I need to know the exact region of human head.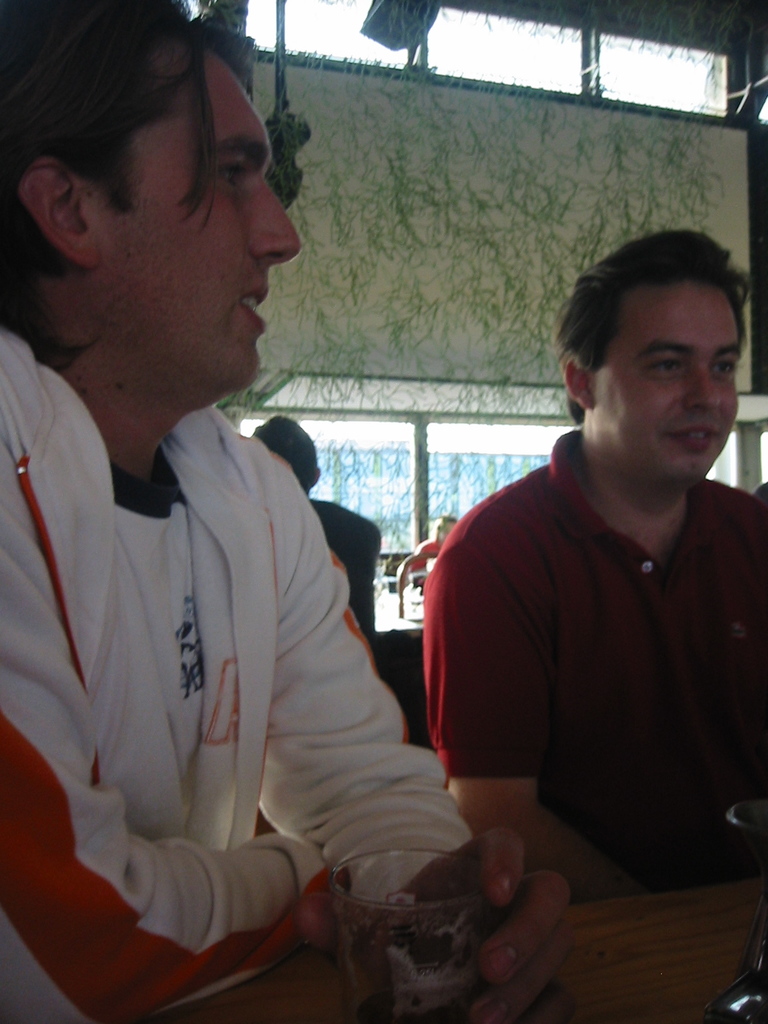
Region: <bbox>431, 515, 461, 545</bbox>.
